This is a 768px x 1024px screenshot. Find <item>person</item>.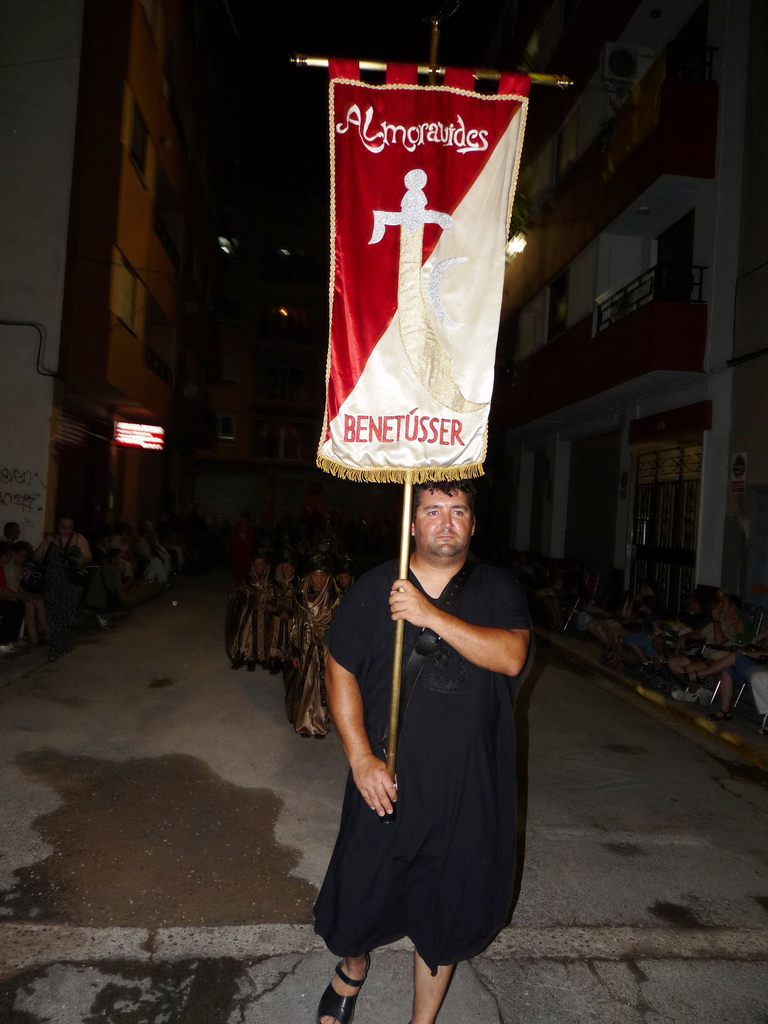
Bounding box: select_region(590, 579, 634, 646).
